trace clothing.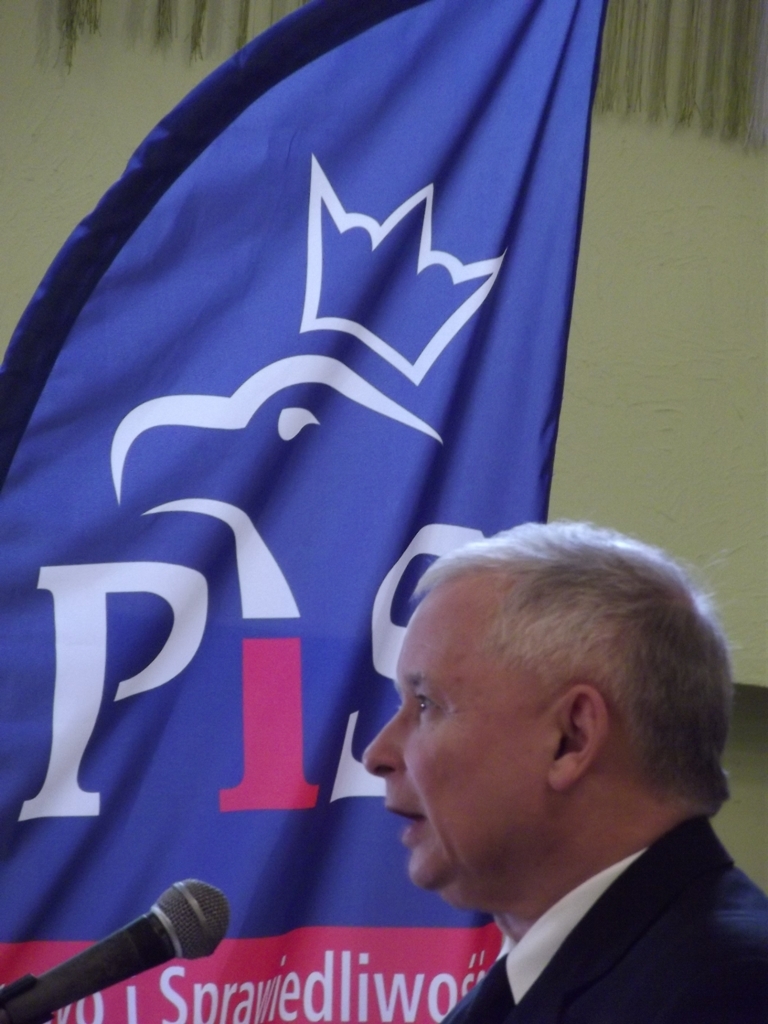
Traced to left=428, top=807, right=767, bottom=1023.
